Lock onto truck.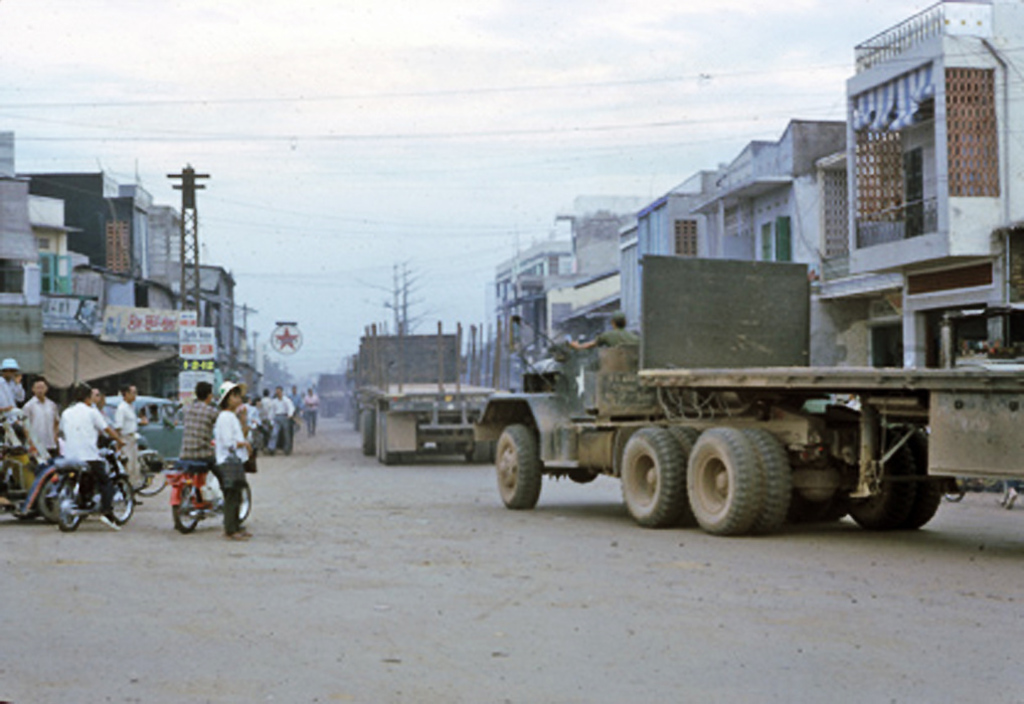
Locked: [349,316,508,469].
